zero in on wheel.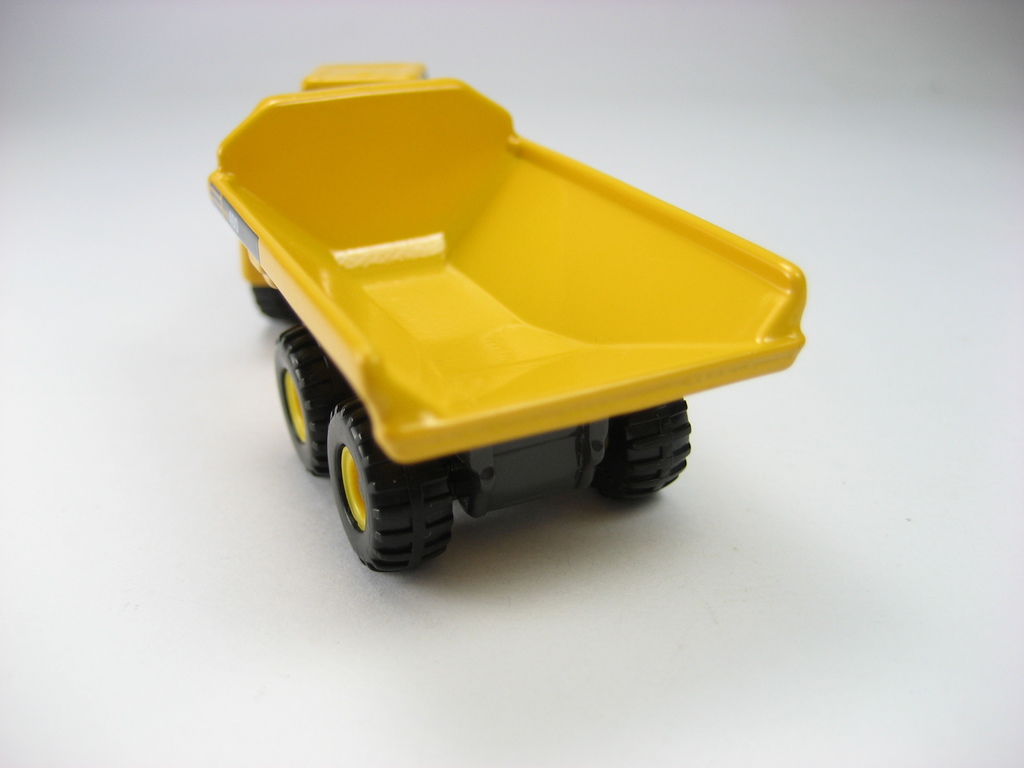
Zeroed in: 274,323,349,481.
